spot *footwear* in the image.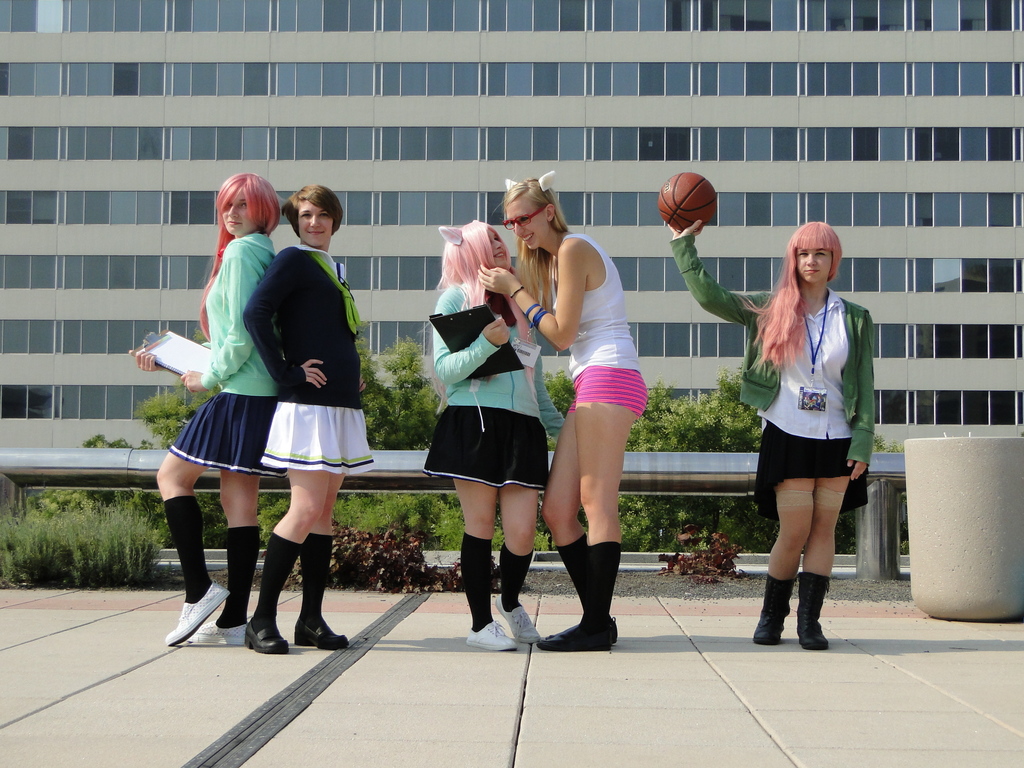
*footwear* found at 497:607:542:647.
